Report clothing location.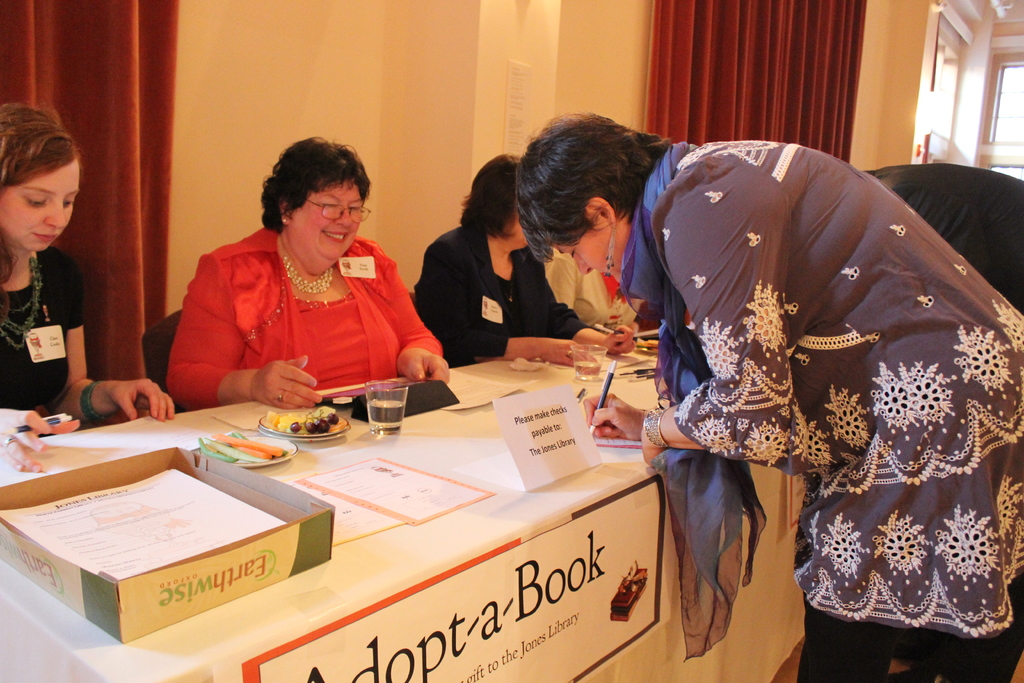
Report: 413, 225, 592, 368.
